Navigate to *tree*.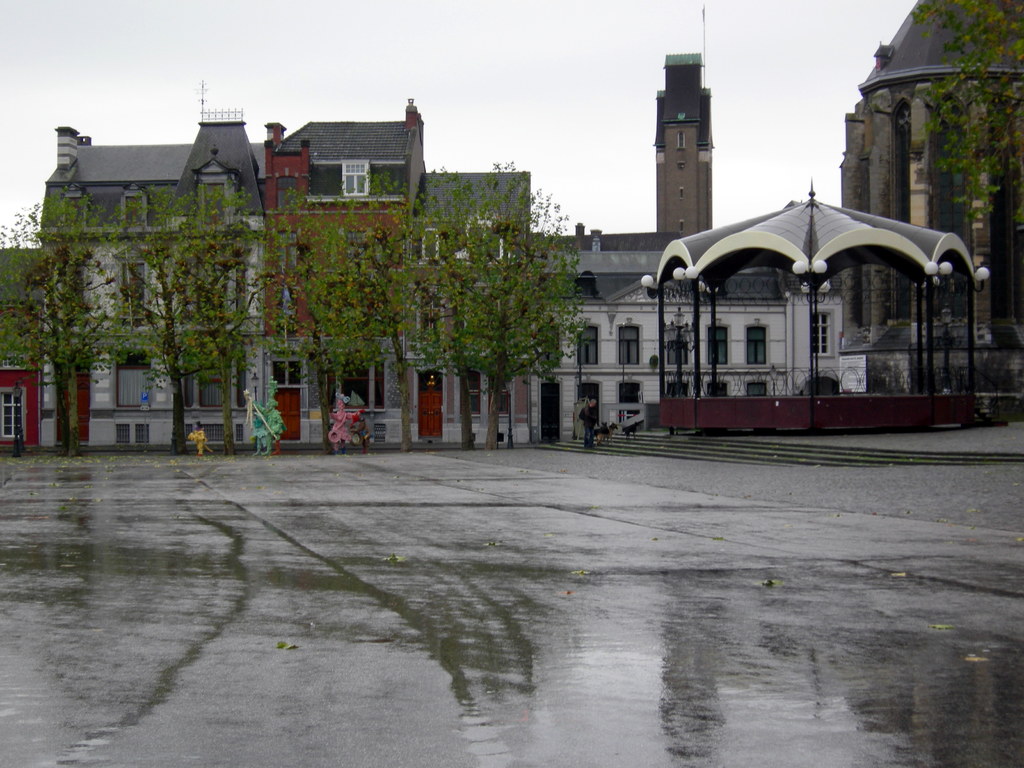
Navigation target: box(149, 180, 268, 454).
